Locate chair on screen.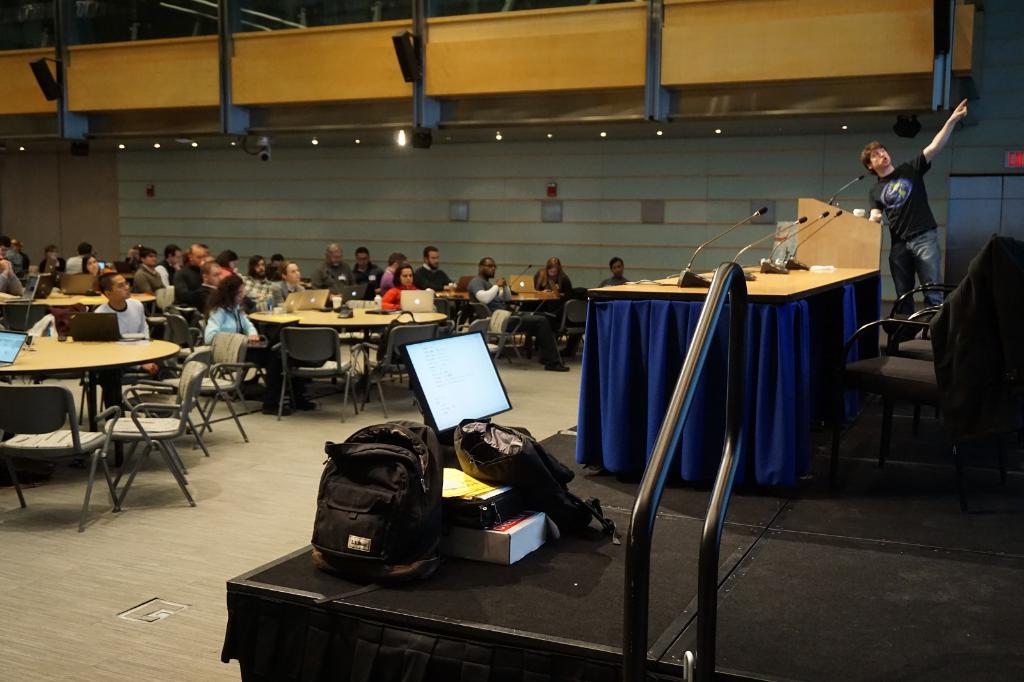
On screen at select_region(145, 286, 178, 331).
